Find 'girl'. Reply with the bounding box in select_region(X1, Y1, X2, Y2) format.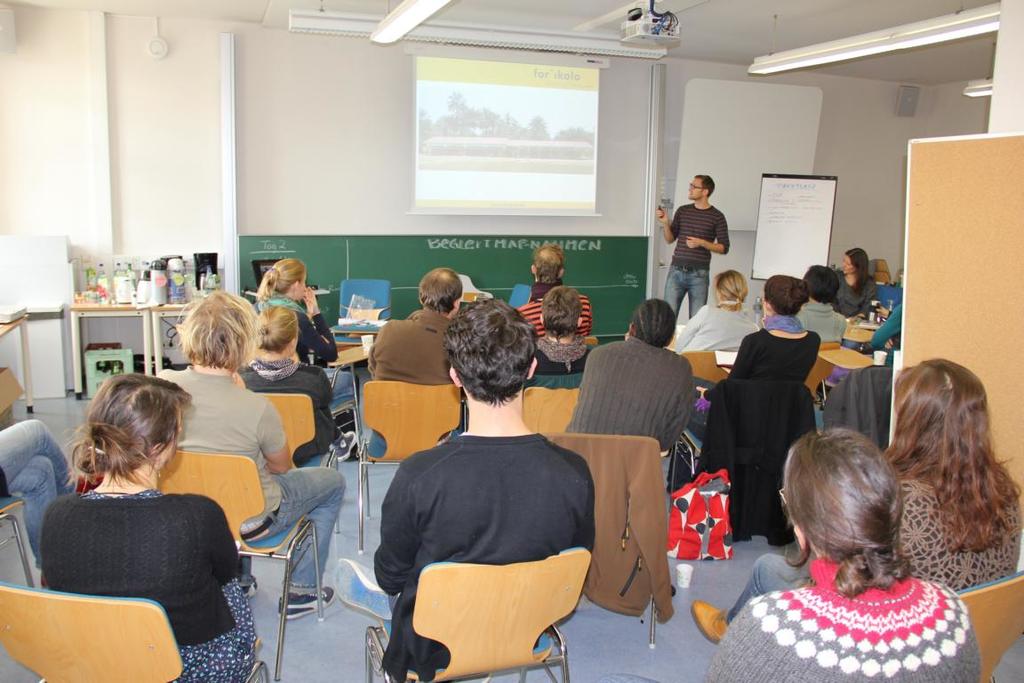
select_region(673, 271, 762, 353).
